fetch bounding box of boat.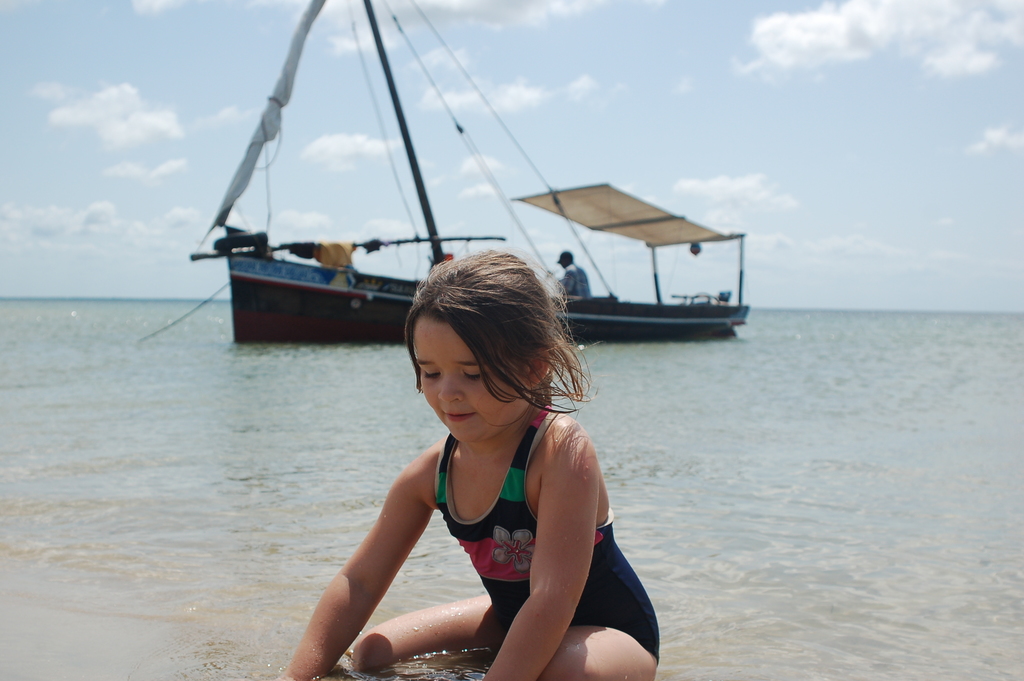
Bbox: [left=144, top=15, right=747, bottom=370].
